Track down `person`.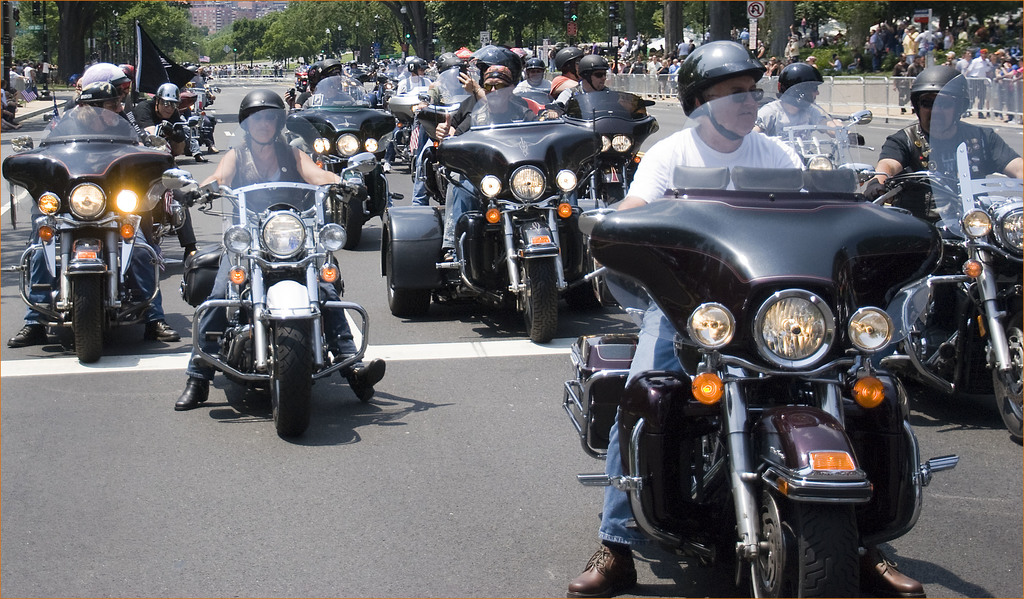
Tracked to [left=553, top=56, right=654, bottom=124].
